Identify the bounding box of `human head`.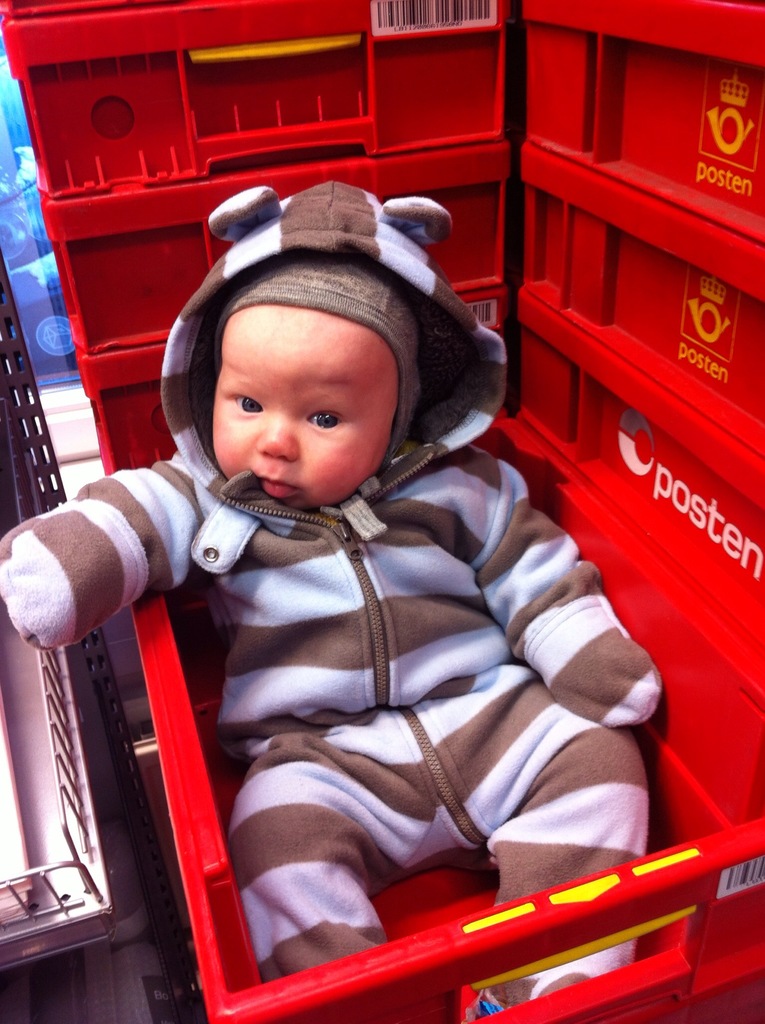
detection(177, 238, 441, 522).
